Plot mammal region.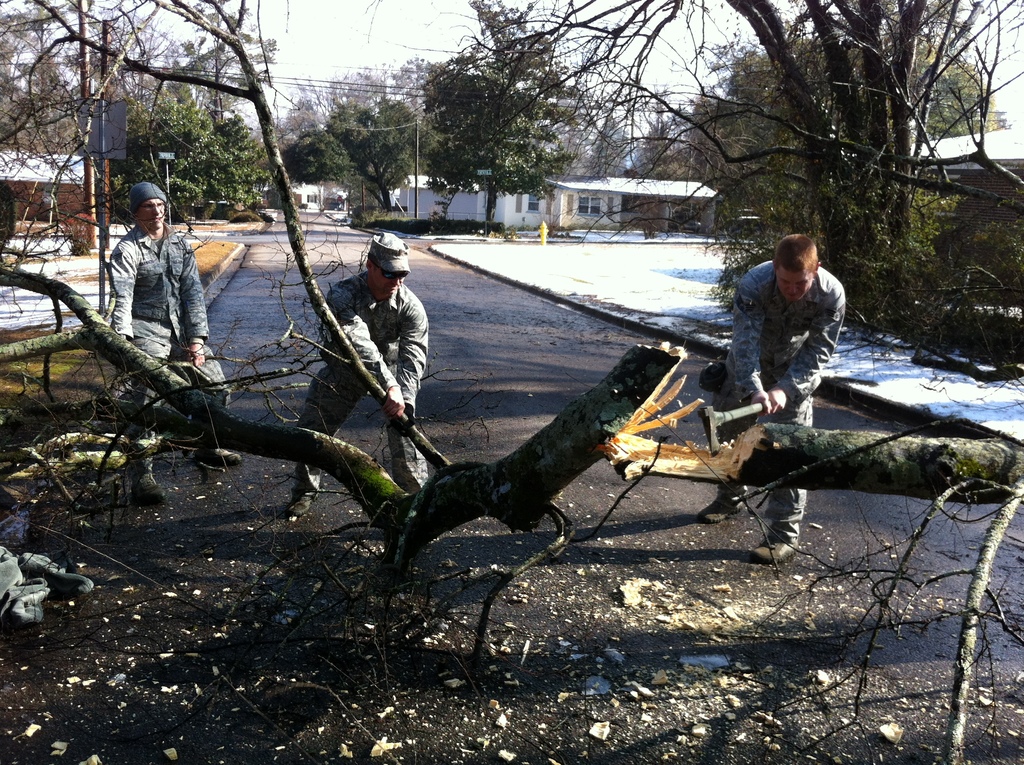
Plotted at bbox=(286, 234, 424, 515).
